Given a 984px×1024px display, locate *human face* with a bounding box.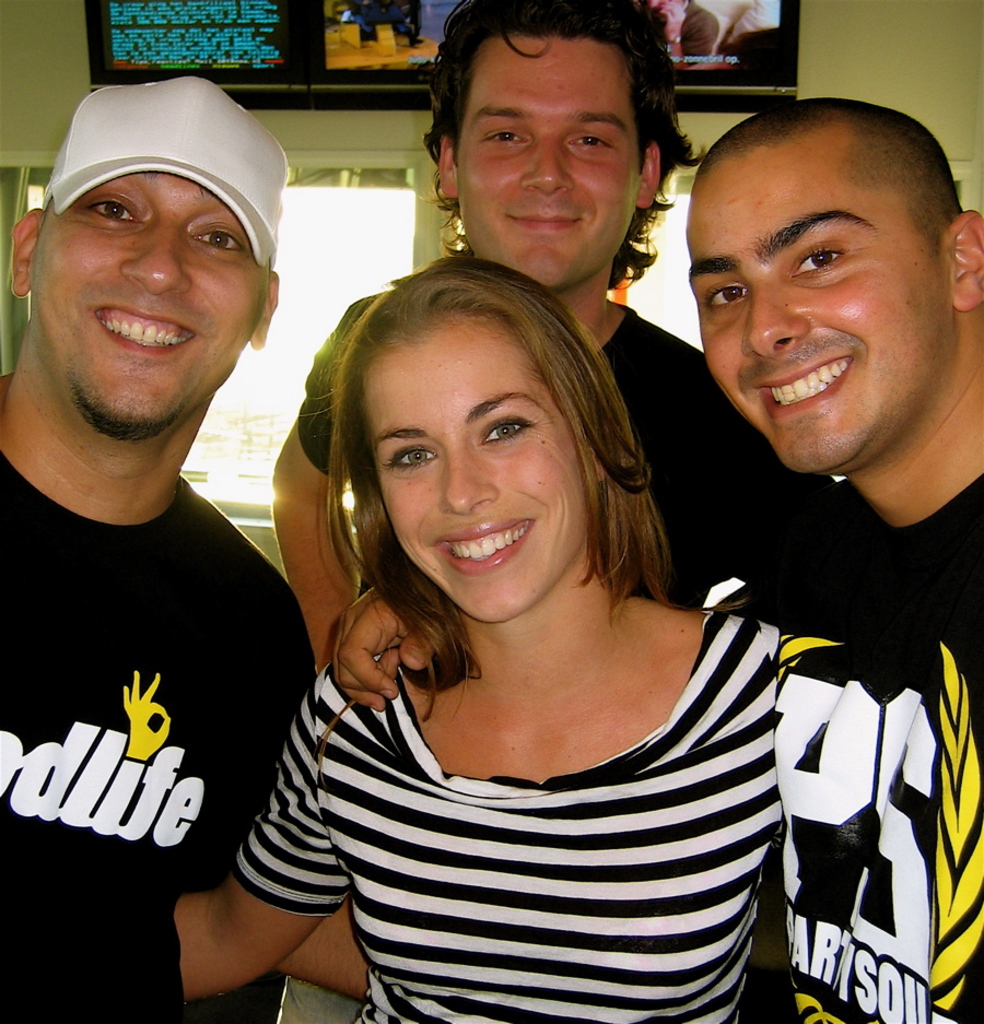
Located: {"left": 27, "top": 168, "right": 270, "bottom": 434}.
